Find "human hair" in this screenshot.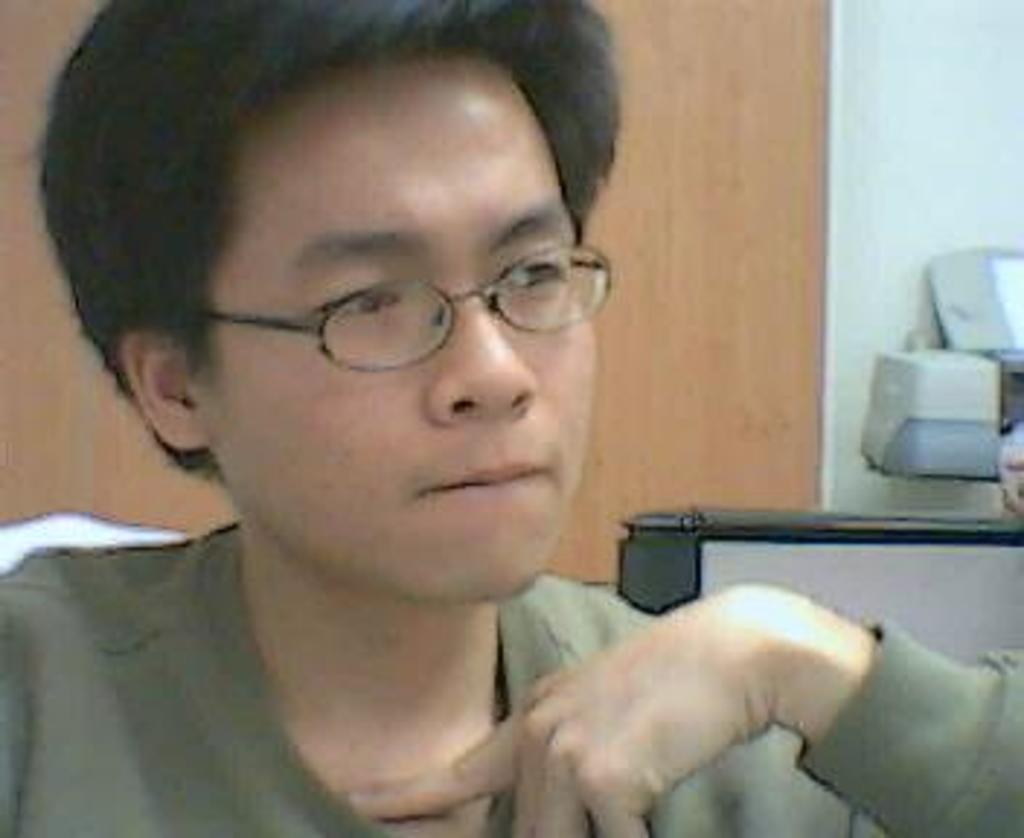
The bounding box for "human hair" is [61, 0, 617, 448].
